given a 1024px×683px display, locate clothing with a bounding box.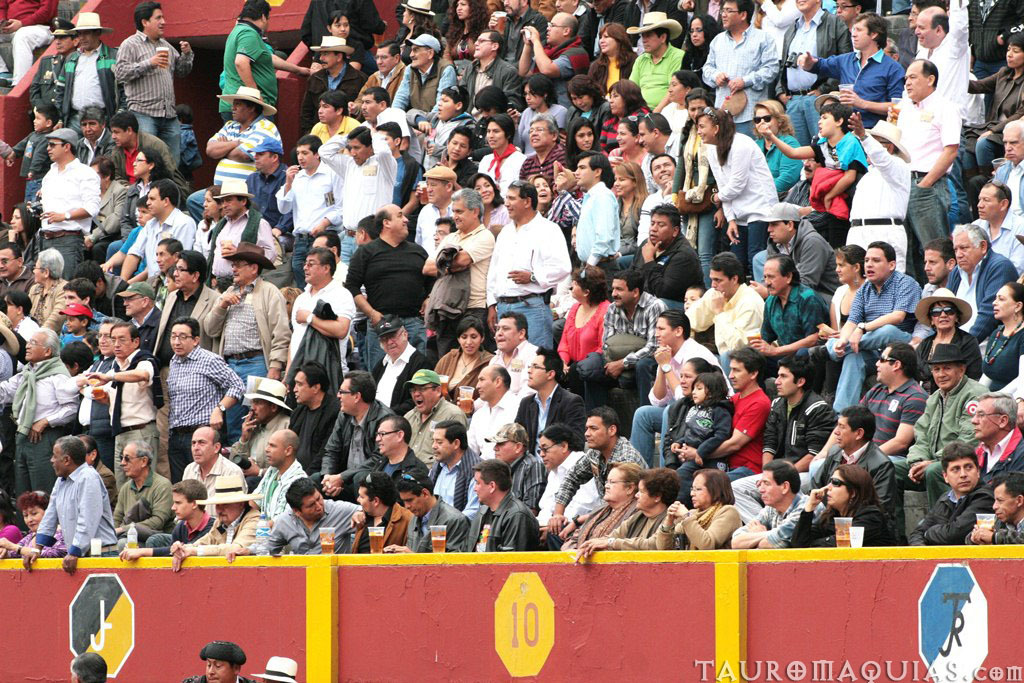
Located: bbox=[728, 387, 760, 483].
